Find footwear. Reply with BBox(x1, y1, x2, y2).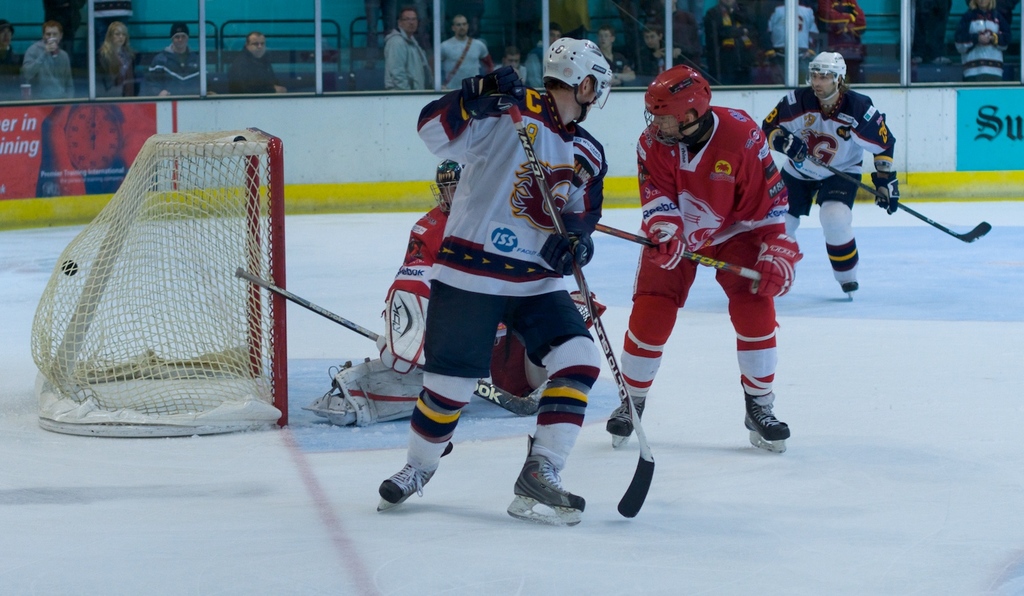
BBox(508, 459, 577, 523).
